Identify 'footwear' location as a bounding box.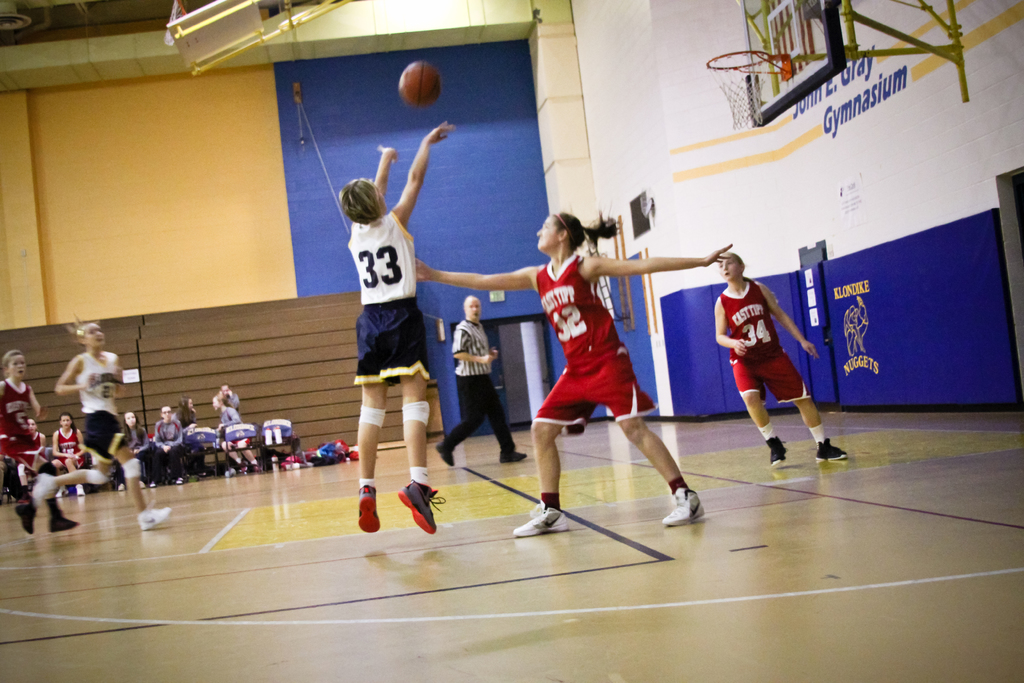
locate(437, 443, 455, 465).
